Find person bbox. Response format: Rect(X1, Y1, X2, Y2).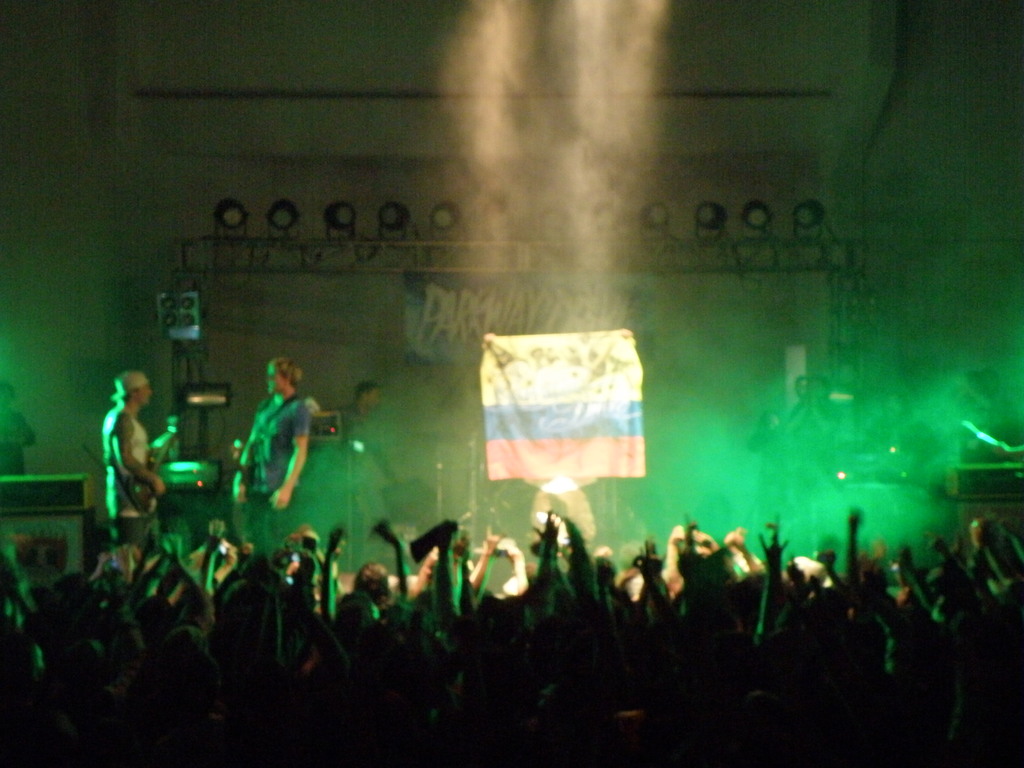
Rect(830, 396, 948, 486).
